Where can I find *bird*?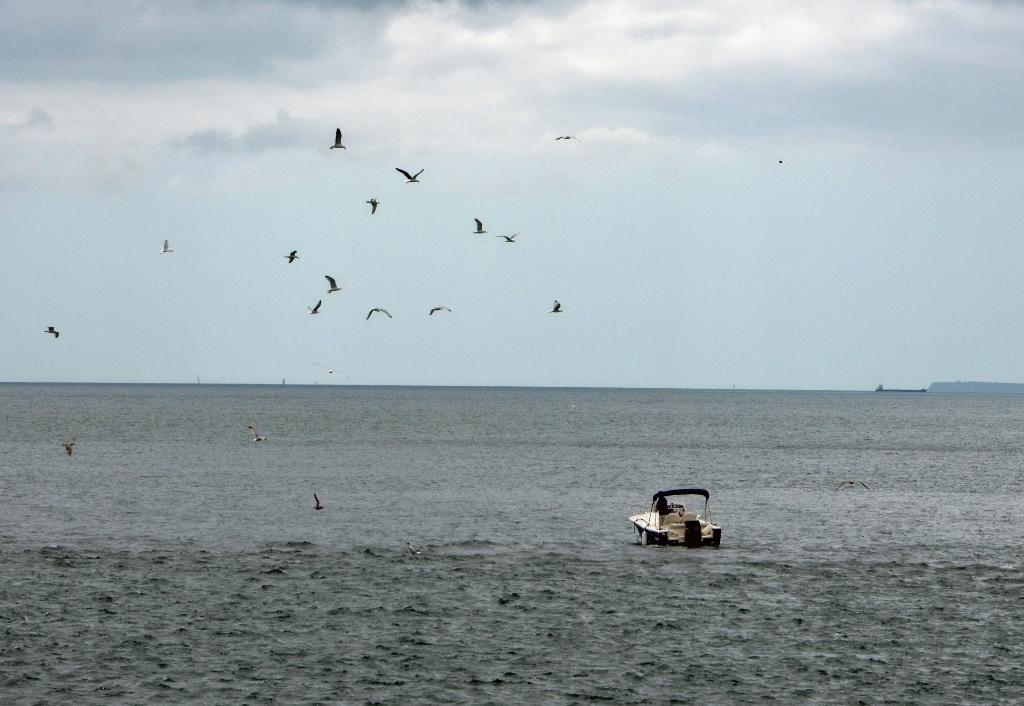
You can find it at [43, 325, 61, 342].
